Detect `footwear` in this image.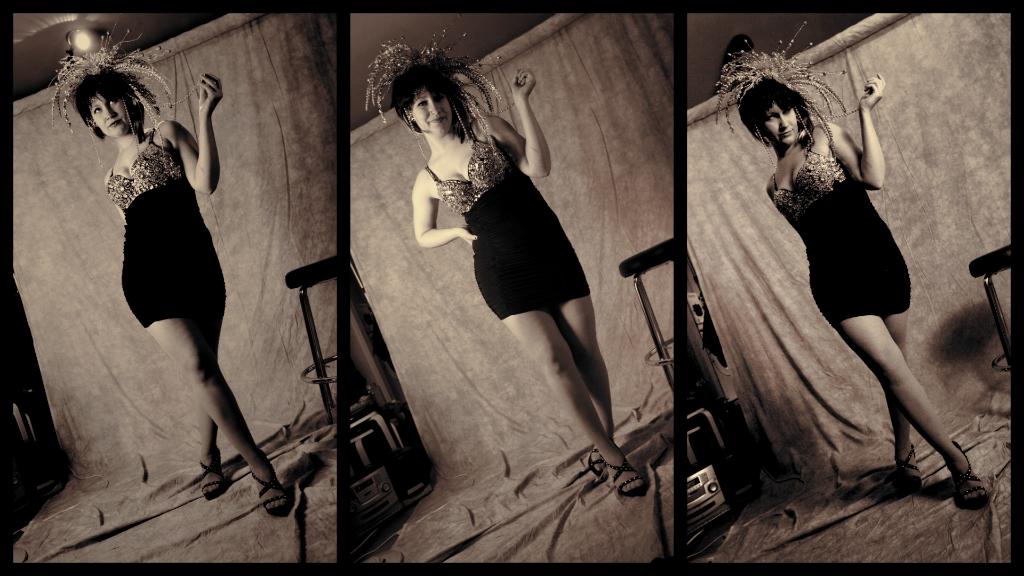
Detection: (left=609, top=454, right=644, bottom=499).
